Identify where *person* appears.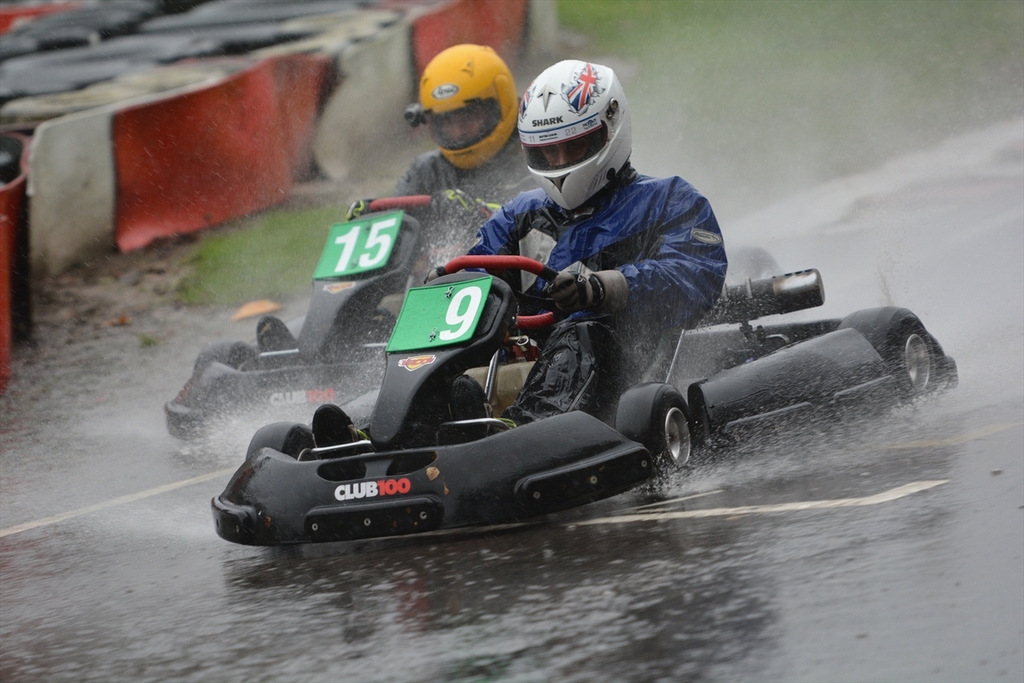
Appears at x1=399, y1=99, x2=729, y2=517.
